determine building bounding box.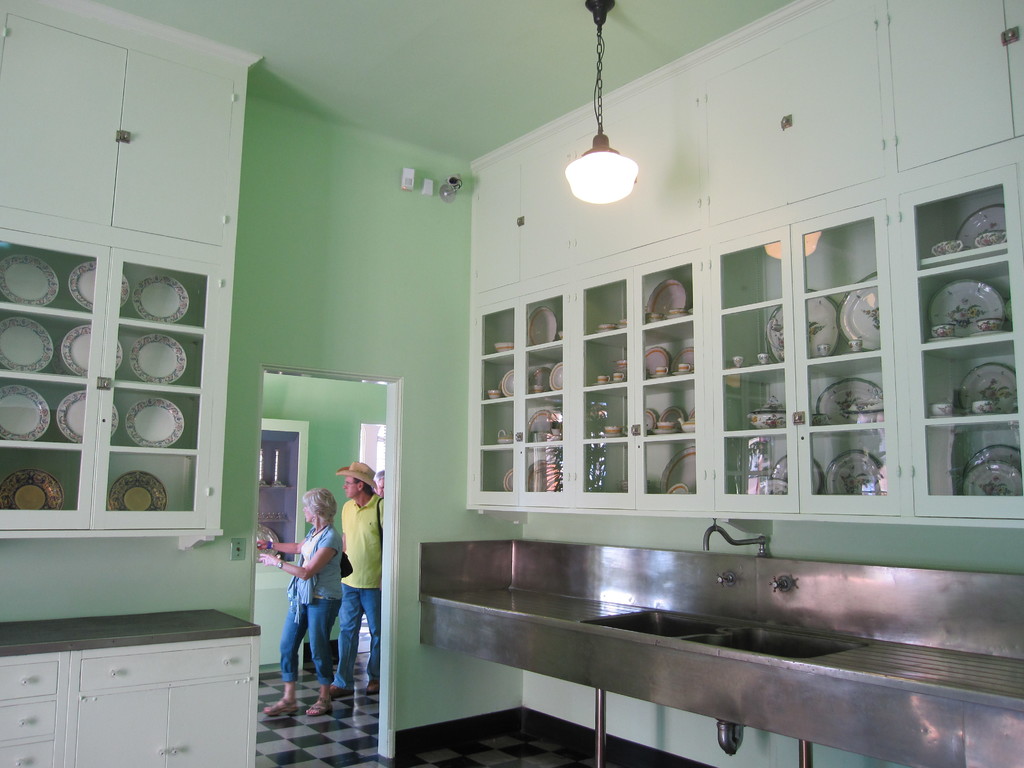
Determined: rect(3, 0, 1019, 767).
